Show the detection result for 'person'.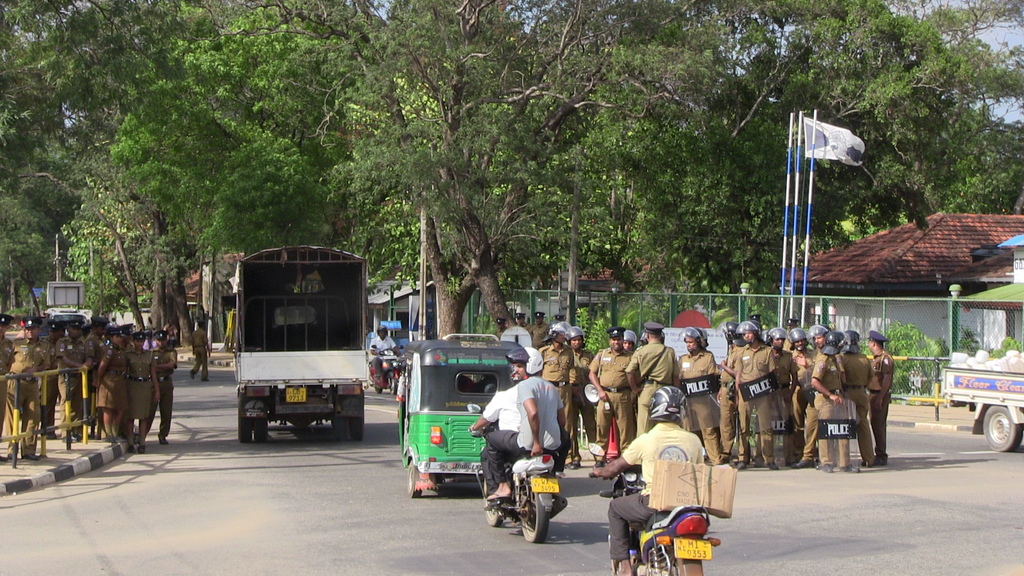
crop(594, 388, 705, 574).
